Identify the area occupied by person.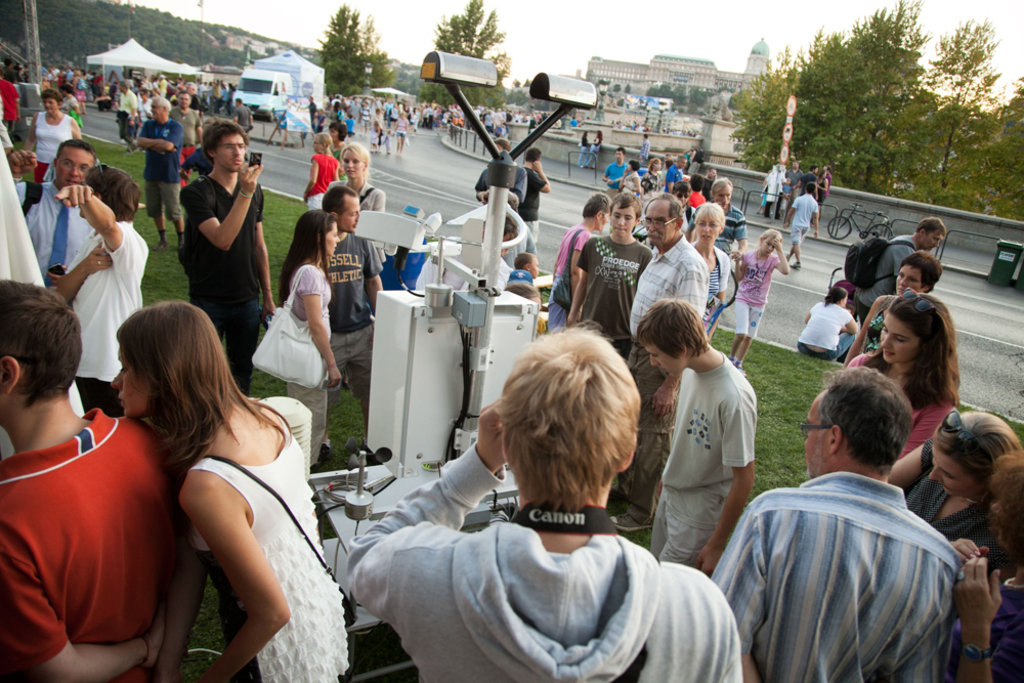
Area: rect(179, 91, 205, 179).
